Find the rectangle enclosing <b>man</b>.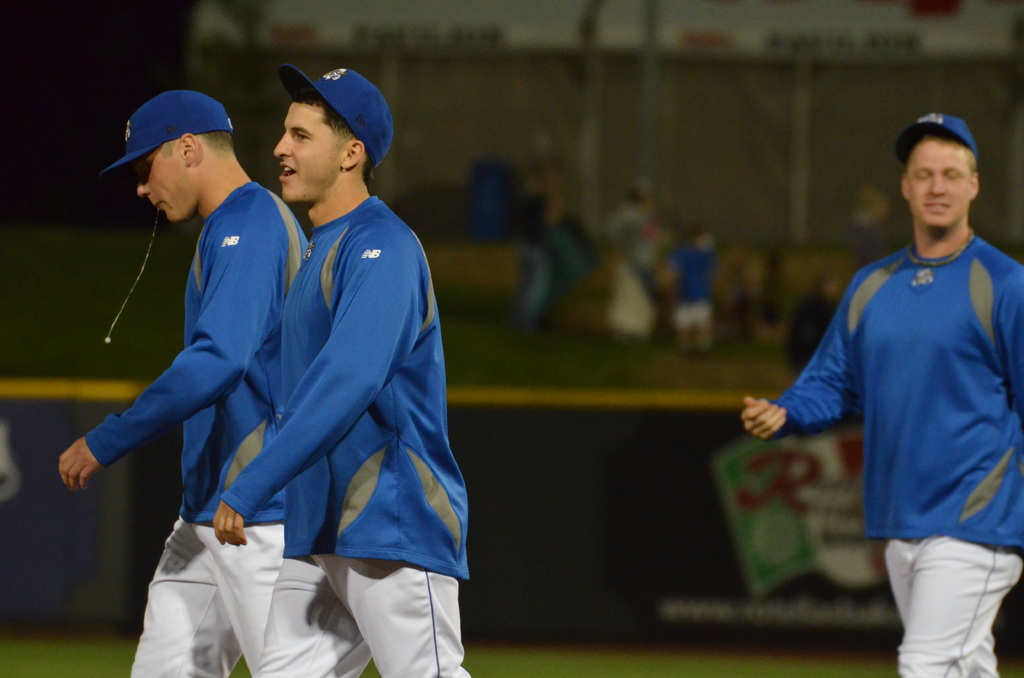
56/89/303/677.
